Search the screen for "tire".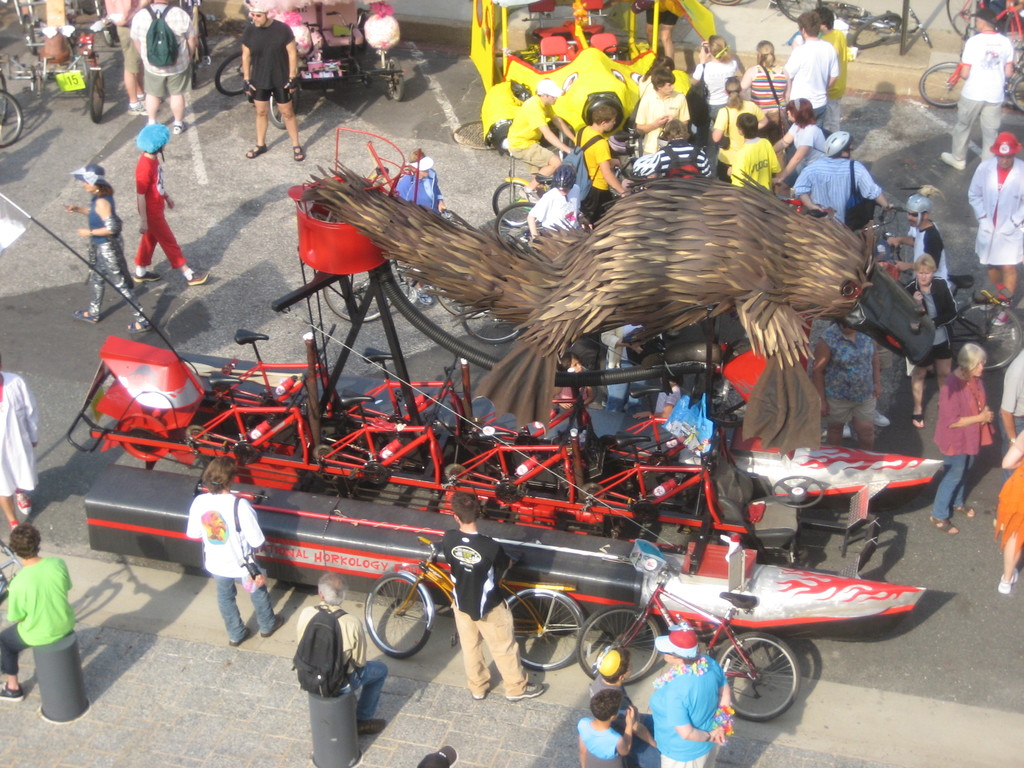
Found at [left=943, top=0, right=976, bottom=40].
